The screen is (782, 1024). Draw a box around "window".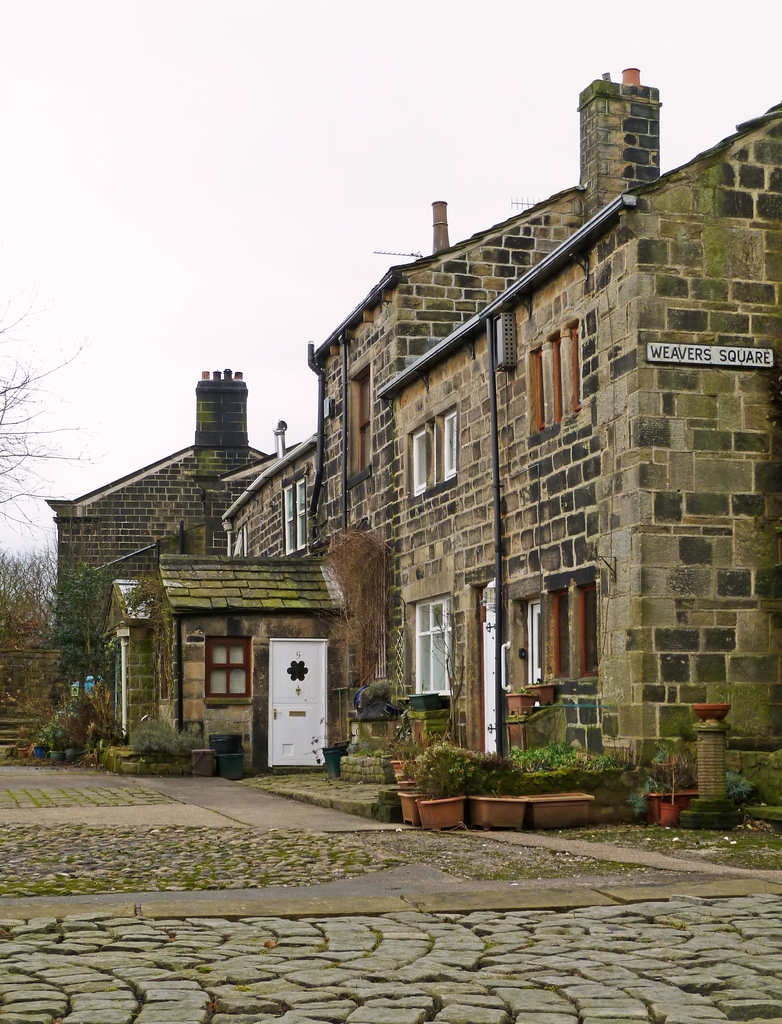
(x1=401, y1=593, x2=456, y2=700).
